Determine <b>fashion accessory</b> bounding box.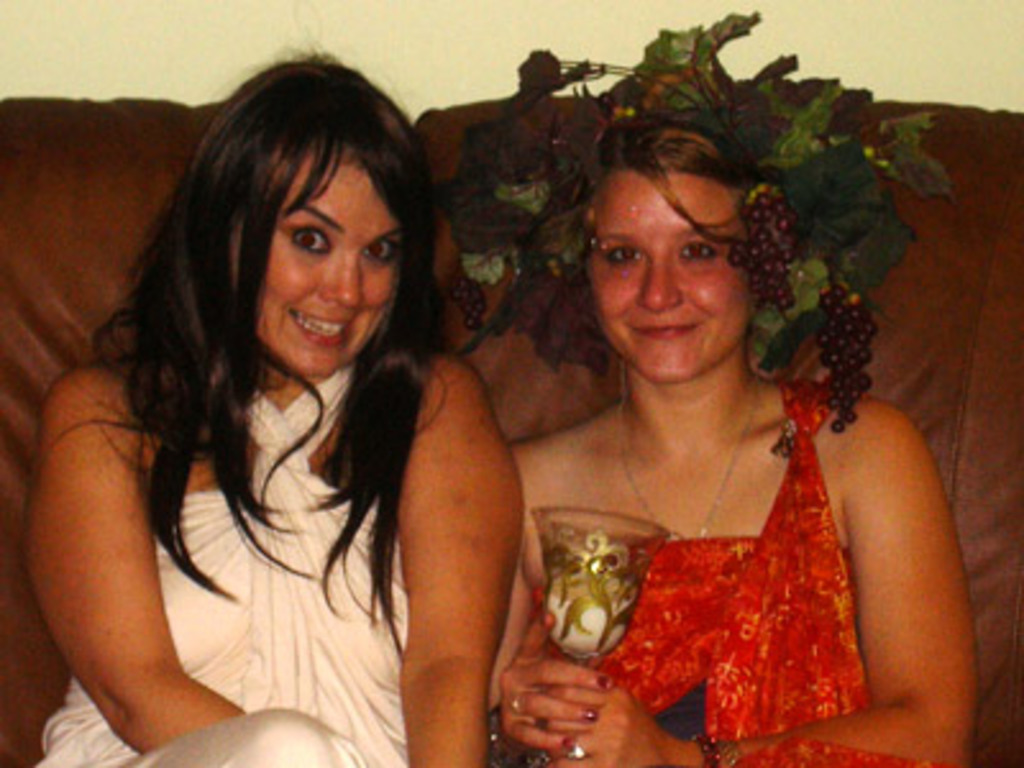
Determined: x1=584, y1=712, x2=594, y2=717.
